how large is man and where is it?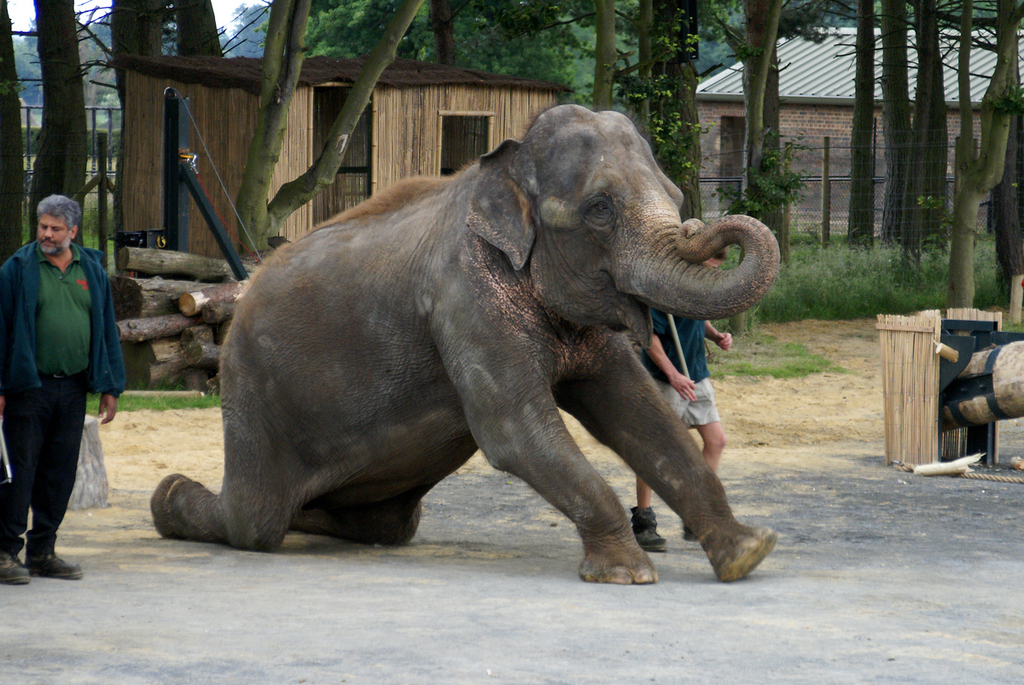
Bounding box: (631,247,725,549).
